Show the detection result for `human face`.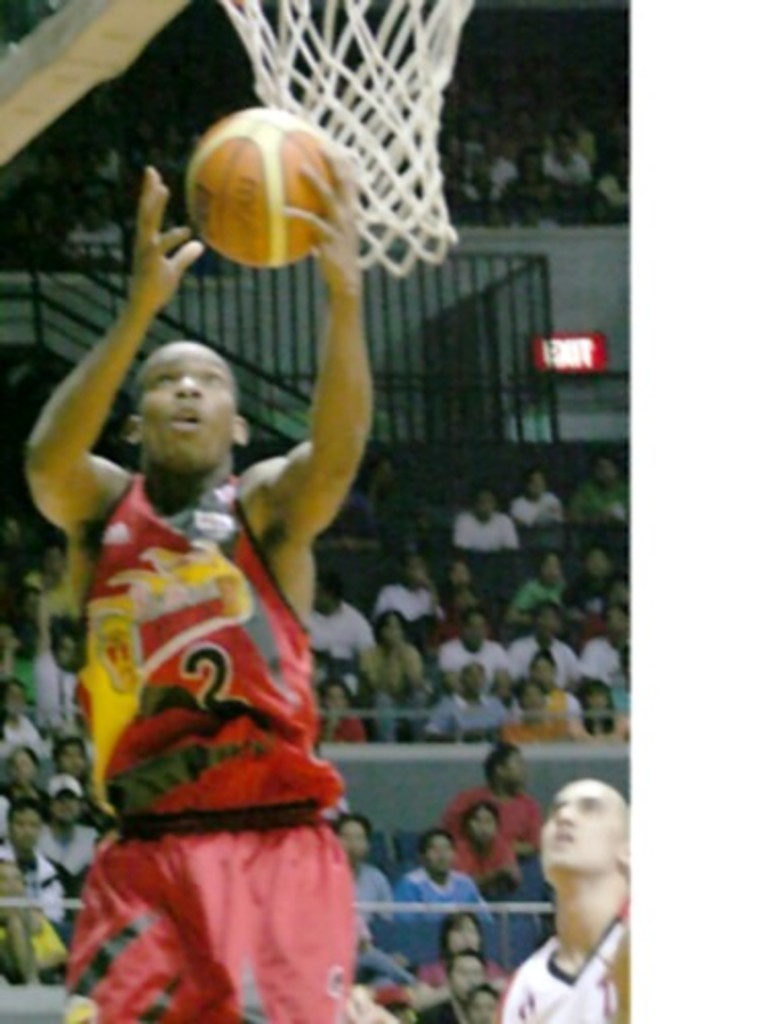
select_region(506, 748, 524, 782).
